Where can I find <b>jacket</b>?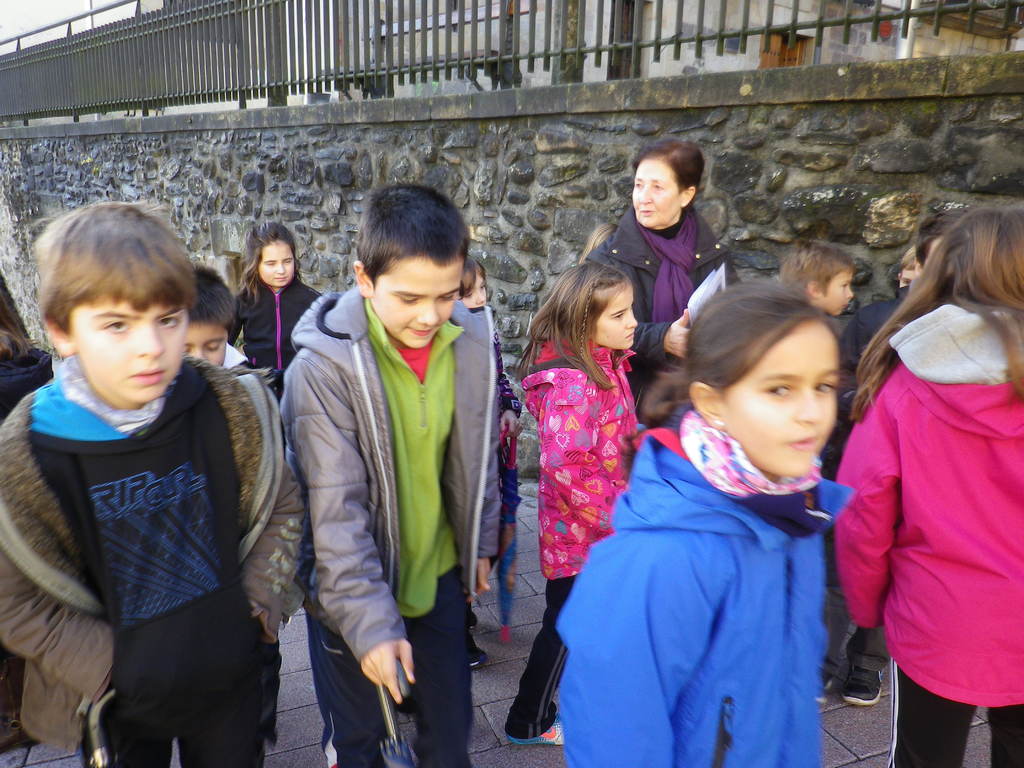
You can find it at pyautogui.locateOnScreen(547, 430, 852, 767).
